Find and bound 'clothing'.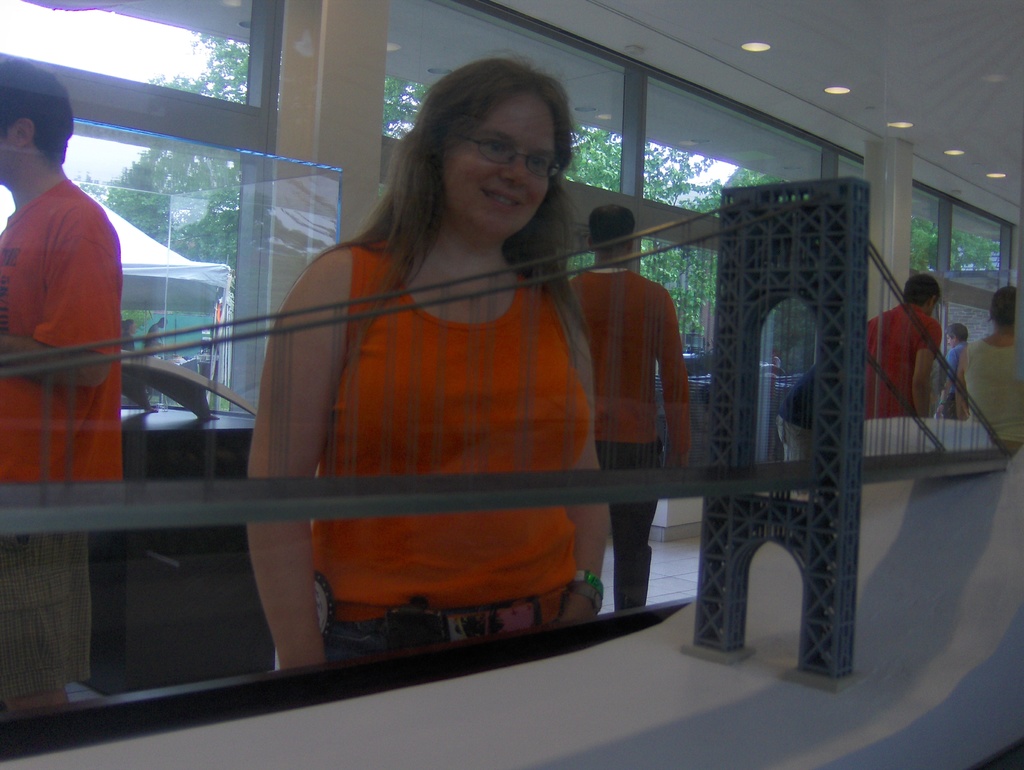
Bound: [877,275,962,437].
